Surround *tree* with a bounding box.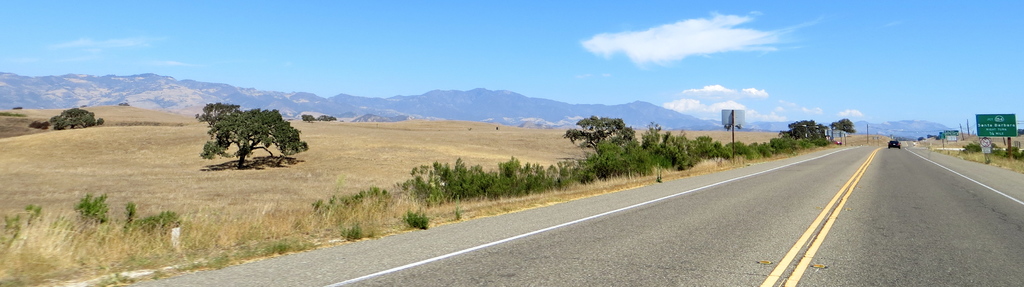
left=117, top=97, right=132, bottom=112.
